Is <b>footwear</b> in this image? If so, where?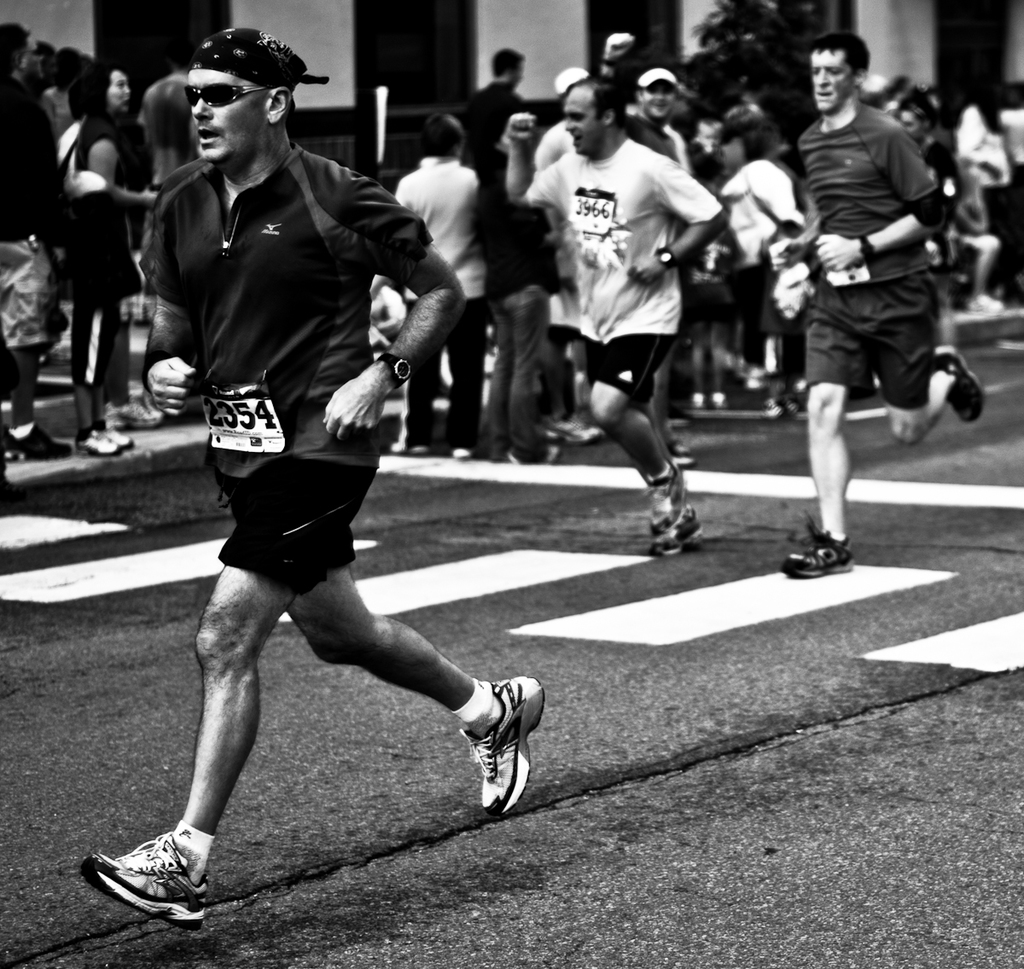
Yes, at 78:833:209:935.
